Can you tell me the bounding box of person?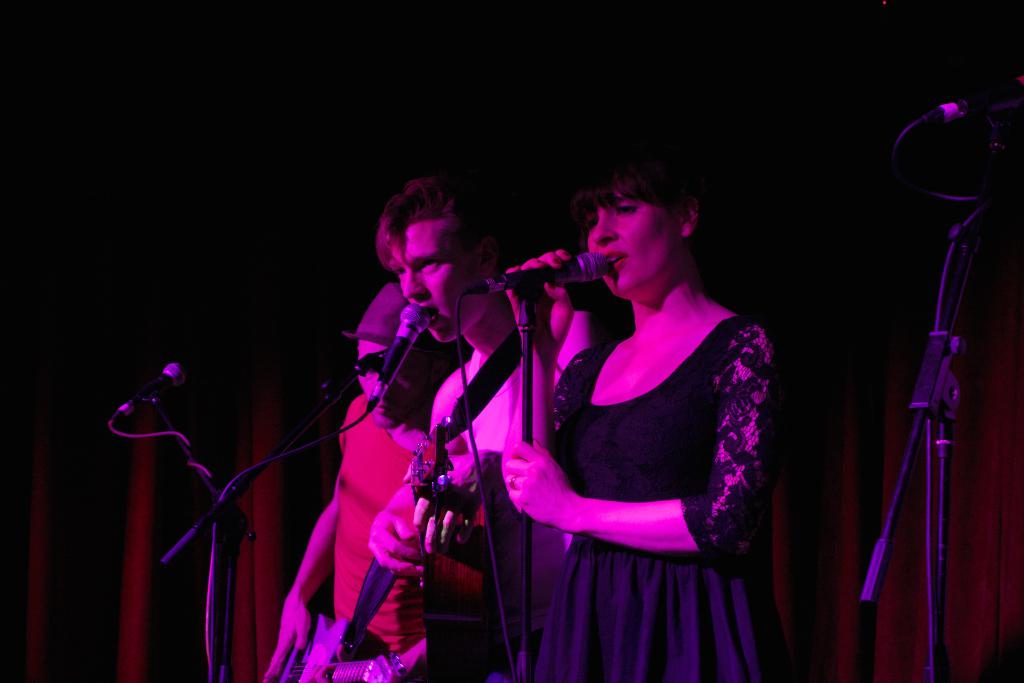
[left=262, top=277, right=452, bottom=680].
